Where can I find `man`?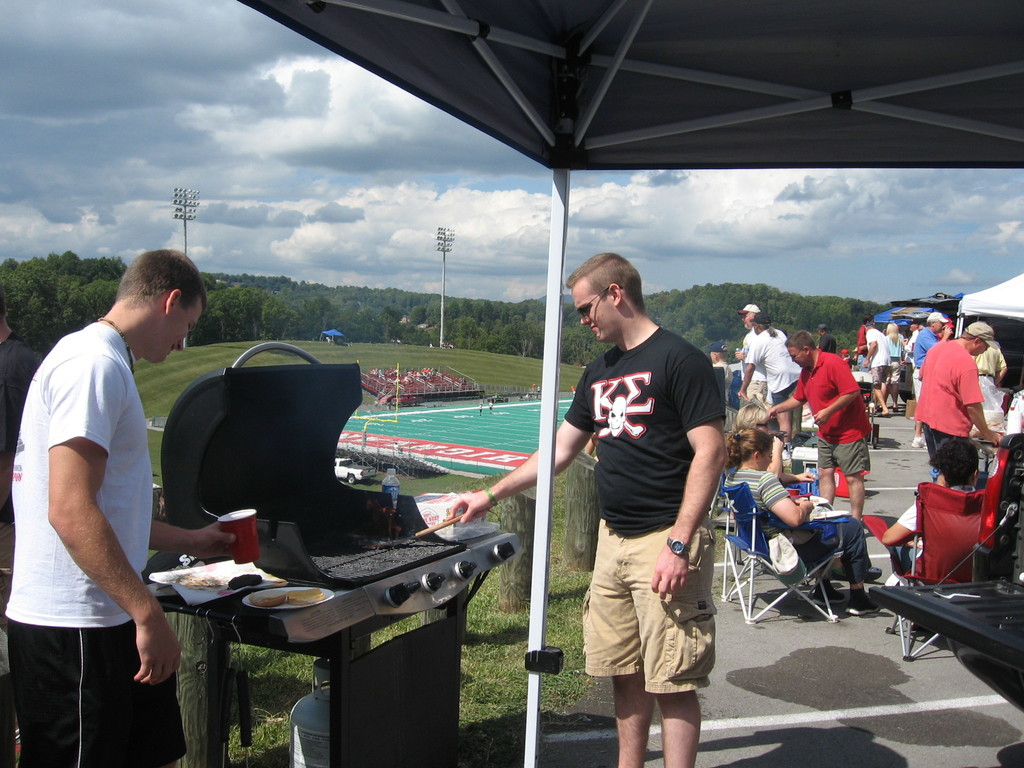
You can find it at [x1=765, y1=327, x2=873, y2=518].
